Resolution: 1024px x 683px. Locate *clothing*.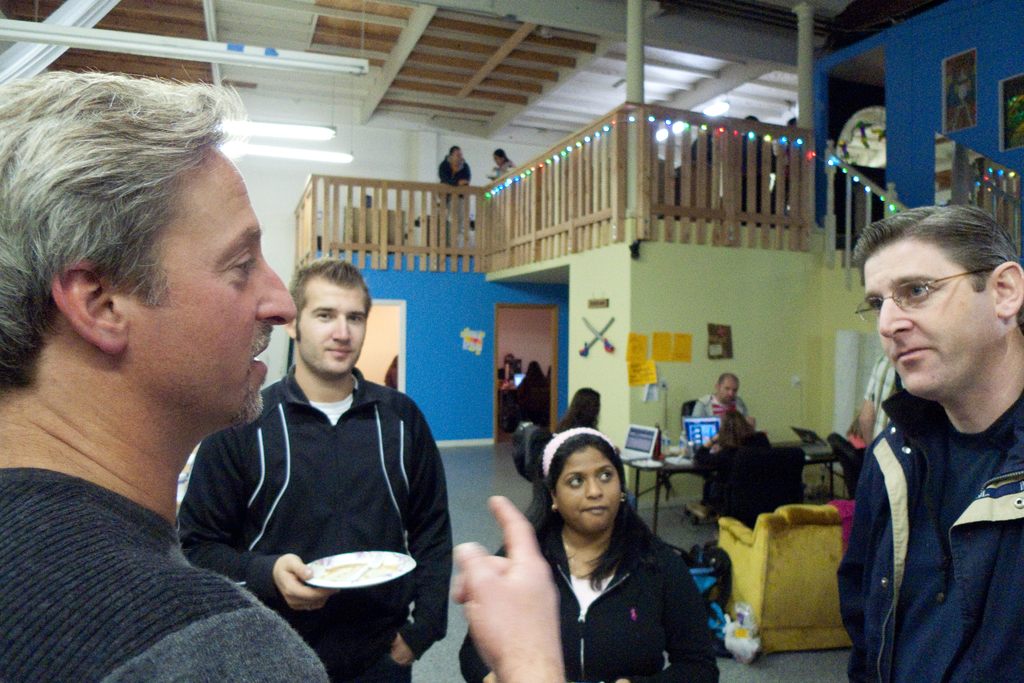
[739, 133, 776, 216].
